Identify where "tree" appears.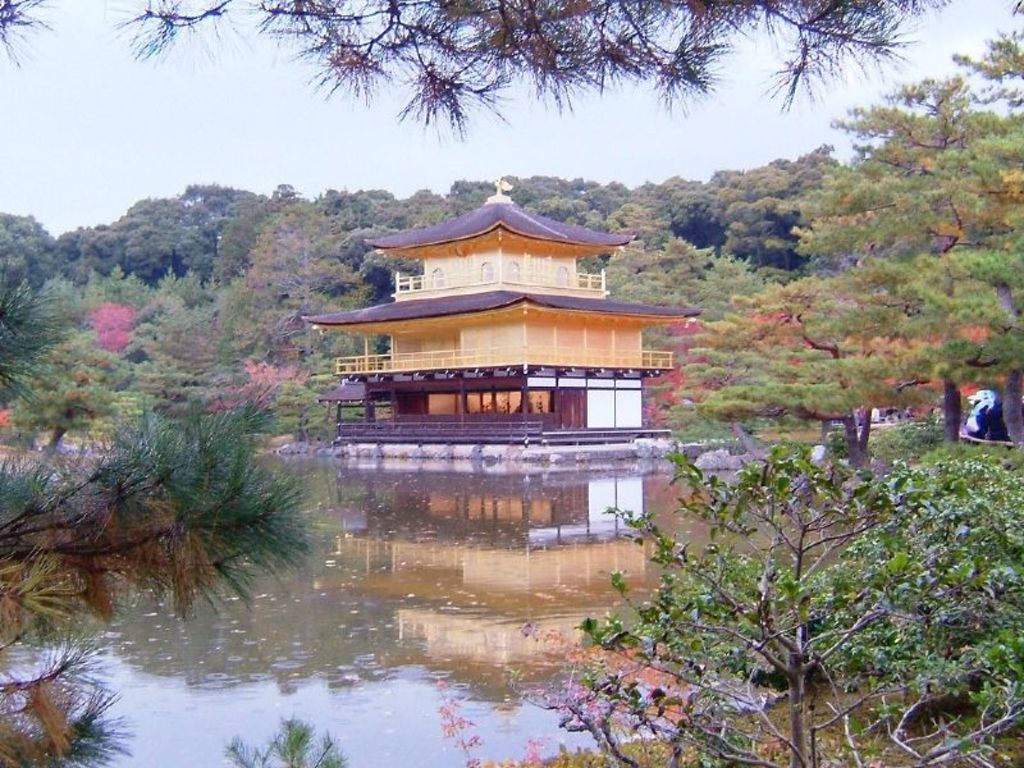
Appears at left=118, top=0, right=920, bottom=125.
